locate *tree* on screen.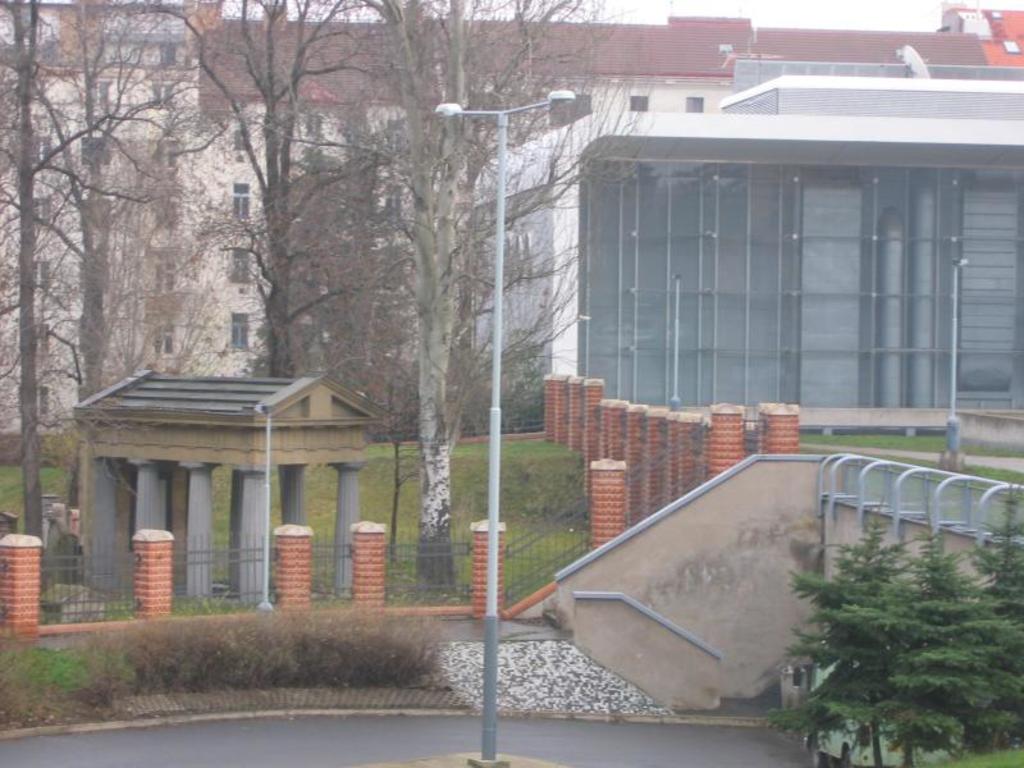
On screen at box(767, 516, 996, 727).
